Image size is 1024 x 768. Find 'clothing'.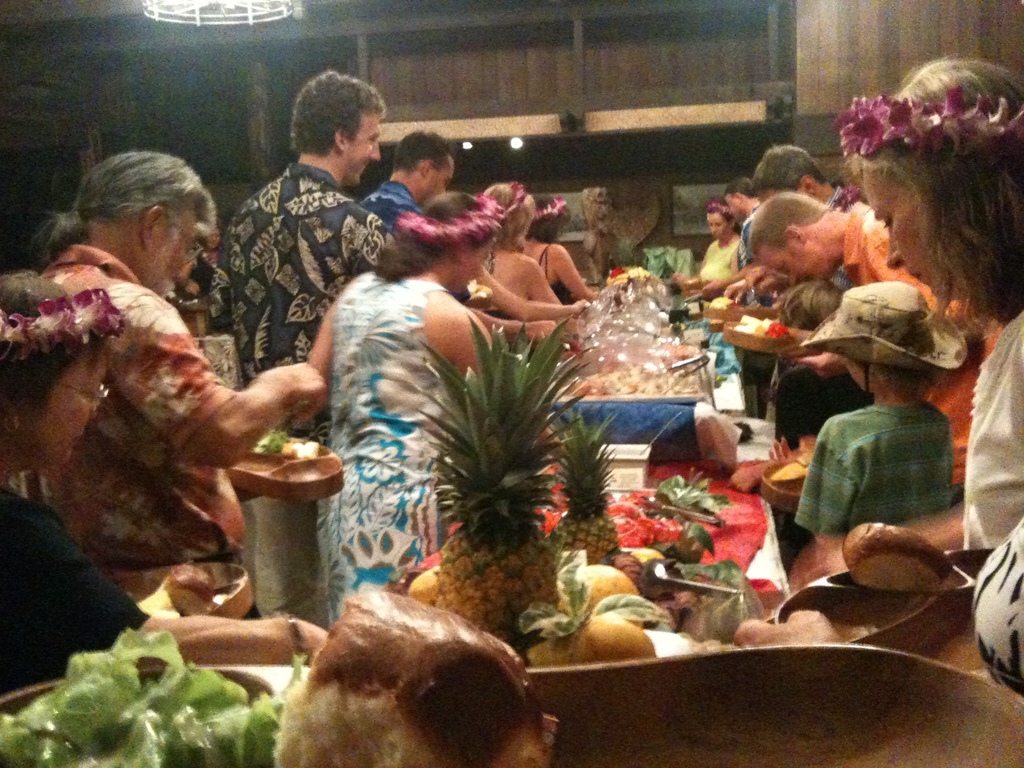
0 481 164 700.
